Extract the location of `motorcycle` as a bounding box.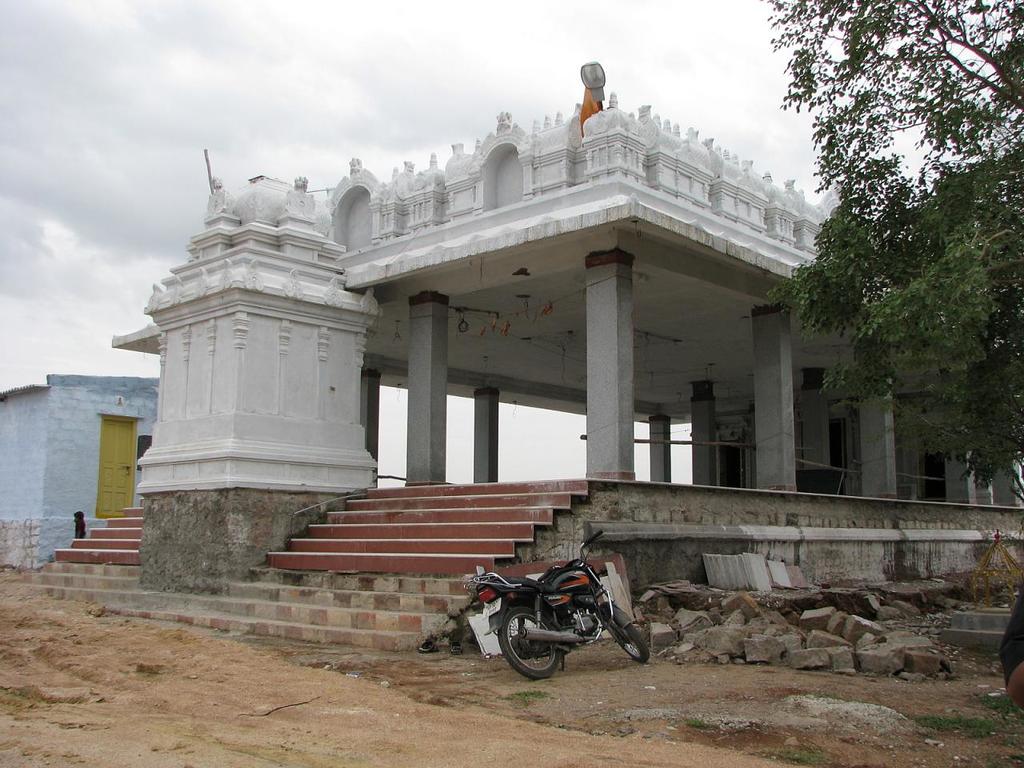
select_region(474, 567, 634, 678).
